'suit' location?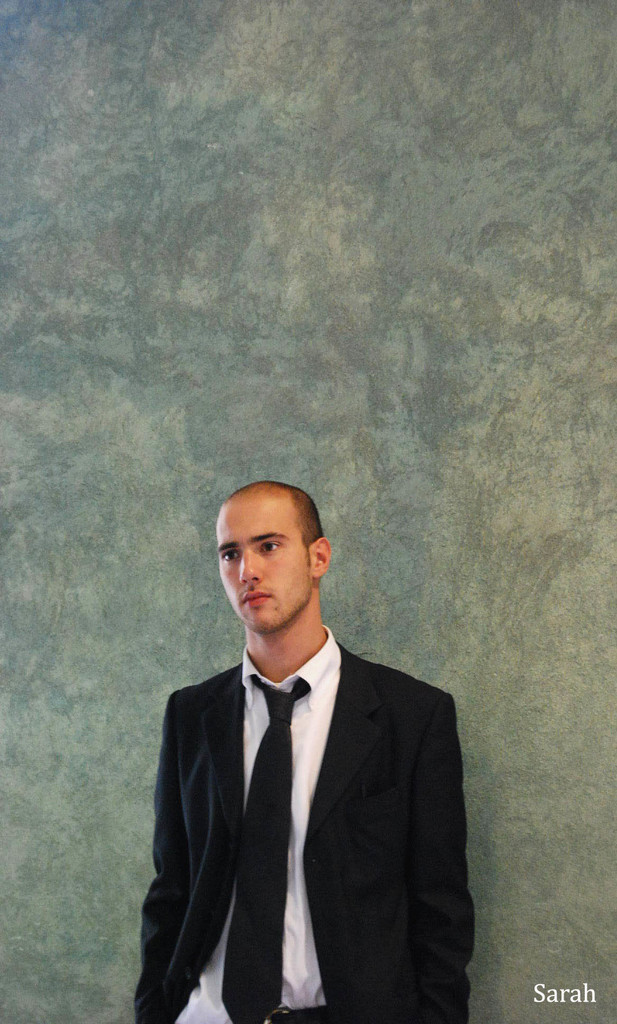
box(138, 531, 473, 1023)
